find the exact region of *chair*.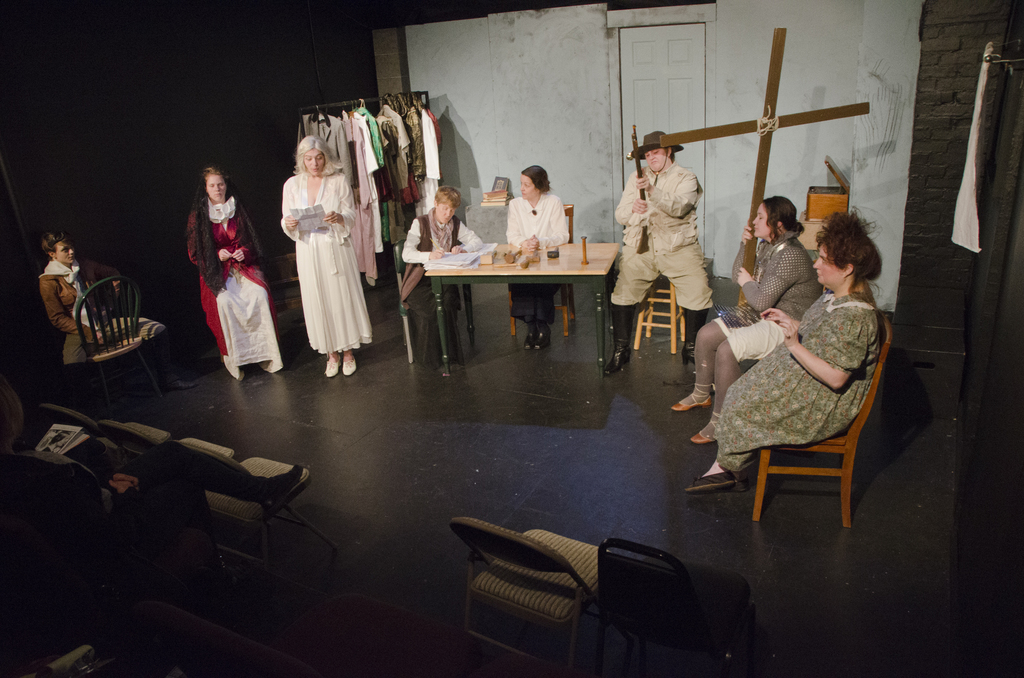
Exact region: BBox(0, 640, 102, 677).
